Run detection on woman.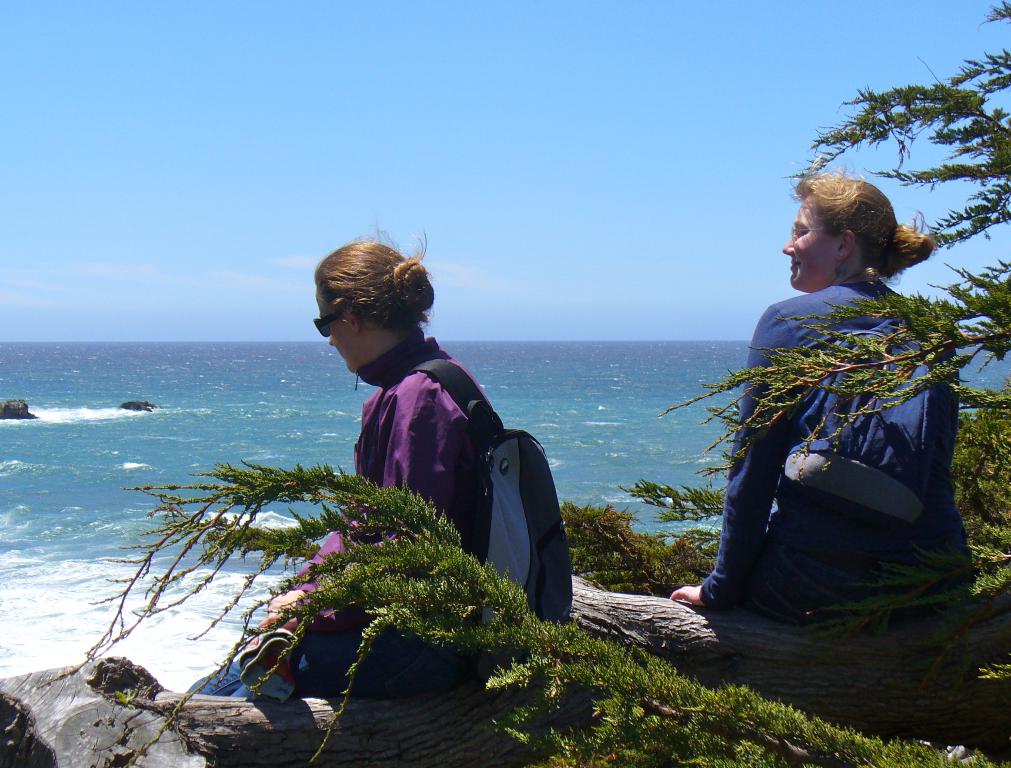
Result: <region>189, 220, 497, 696</region>.
